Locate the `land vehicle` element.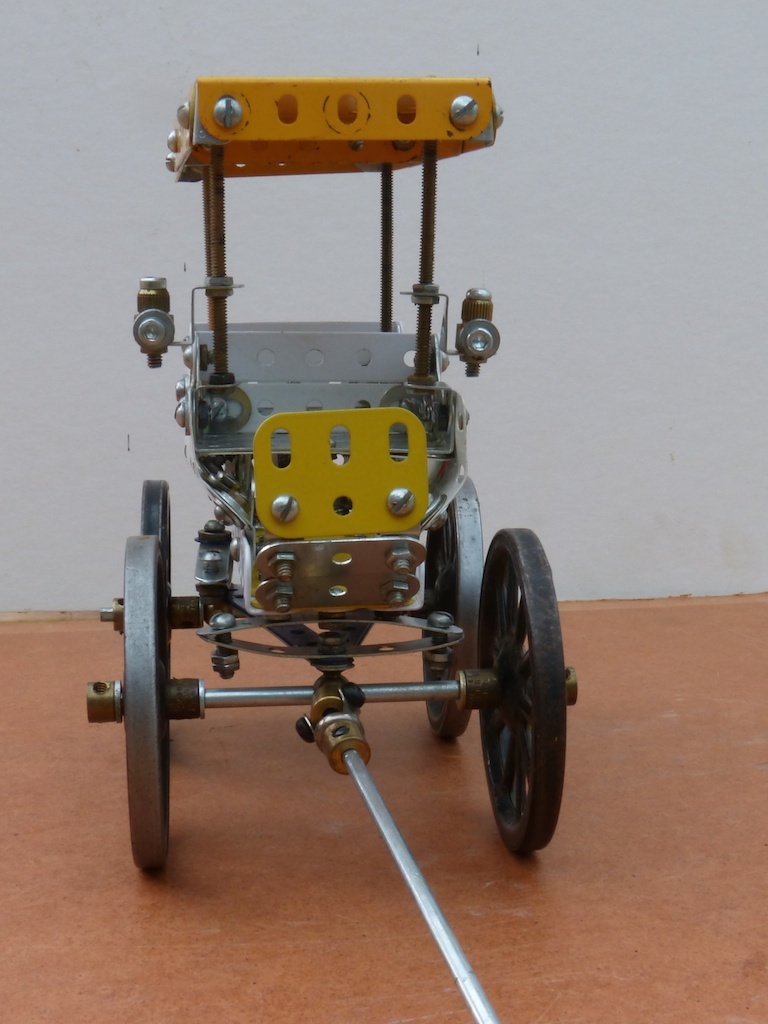
Element bbox: (left=77, top=72, right=587, bottom=882).
